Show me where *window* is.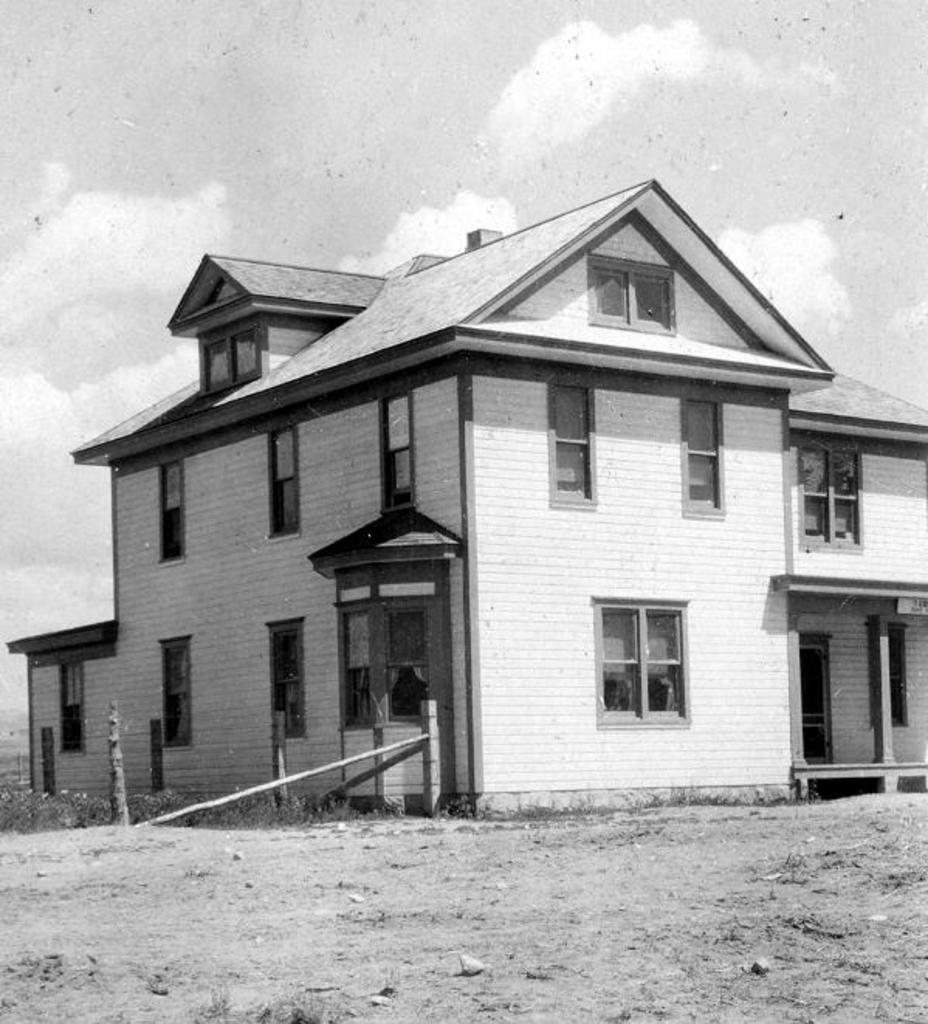
*window* is at box=[375, 398, 418, 507].
